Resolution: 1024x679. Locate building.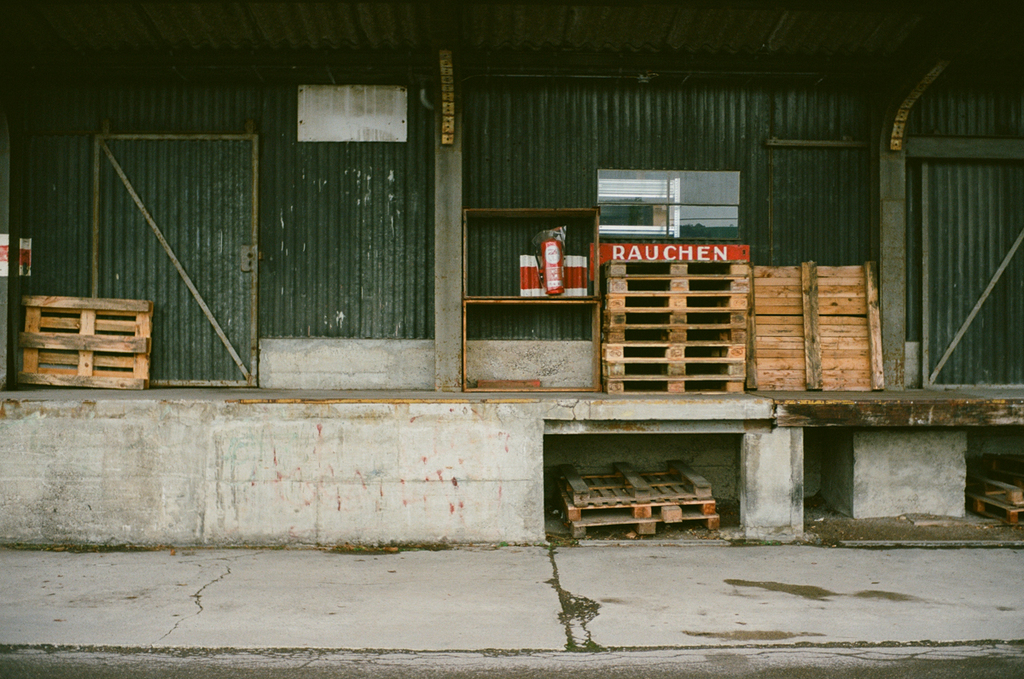
x1=0 y1=0 x2=1023 y2=544.
